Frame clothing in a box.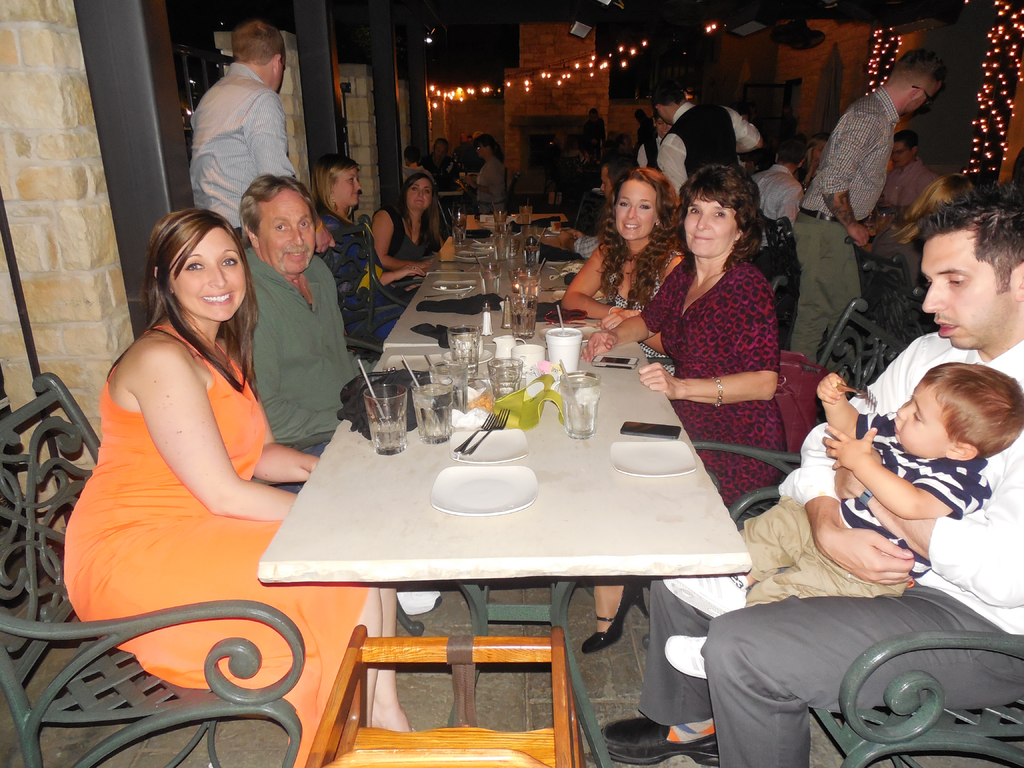
locate(330, 211, 391, 343).
